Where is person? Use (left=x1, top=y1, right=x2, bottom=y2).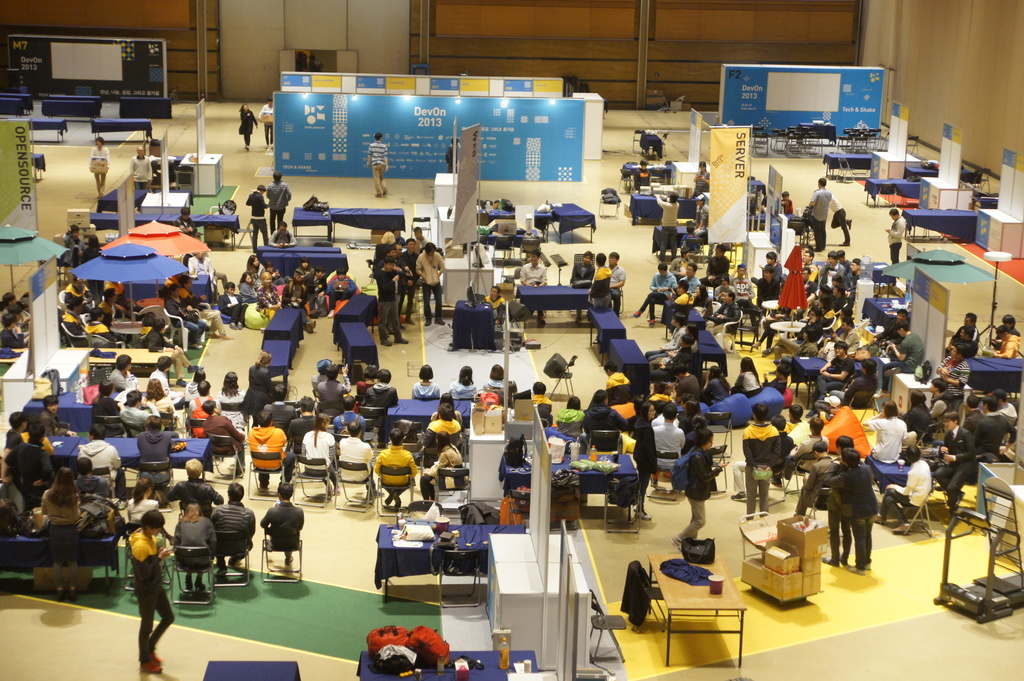
(left=266, top=172, right=292, bottom=230).
